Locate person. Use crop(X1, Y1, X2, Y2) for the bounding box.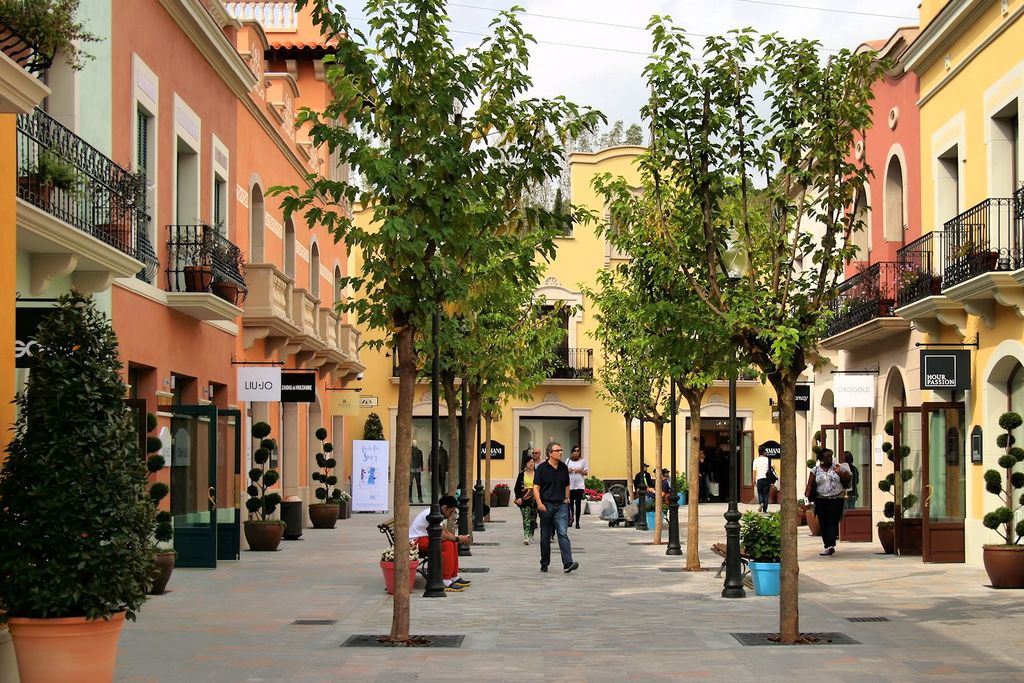
crop(428, 438, 448, 496).
